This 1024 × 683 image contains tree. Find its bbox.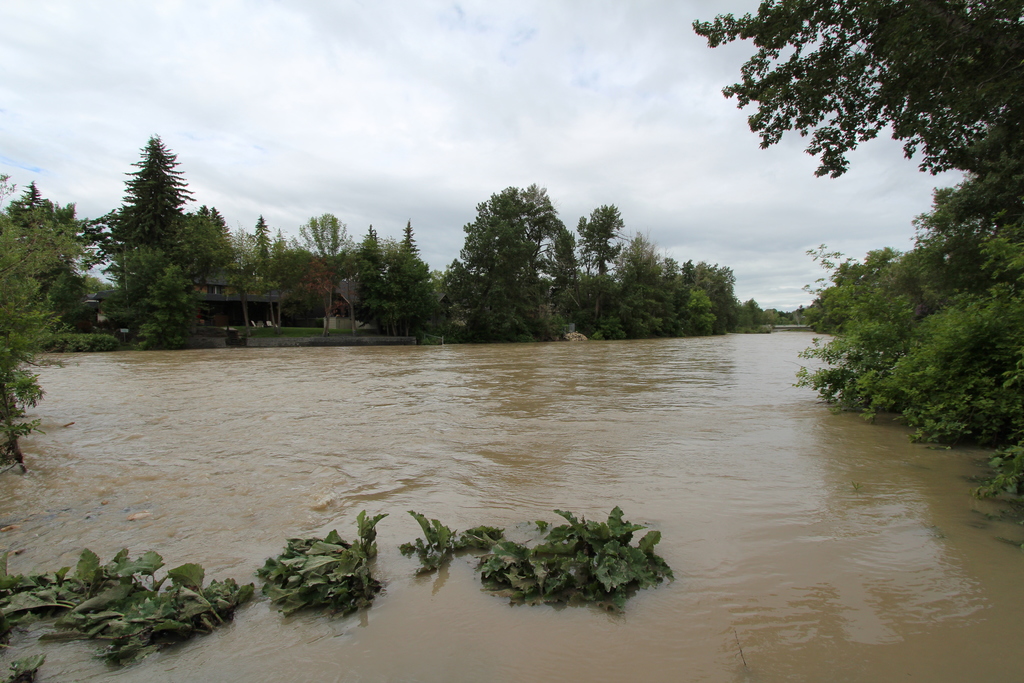
246,215,274,281.
